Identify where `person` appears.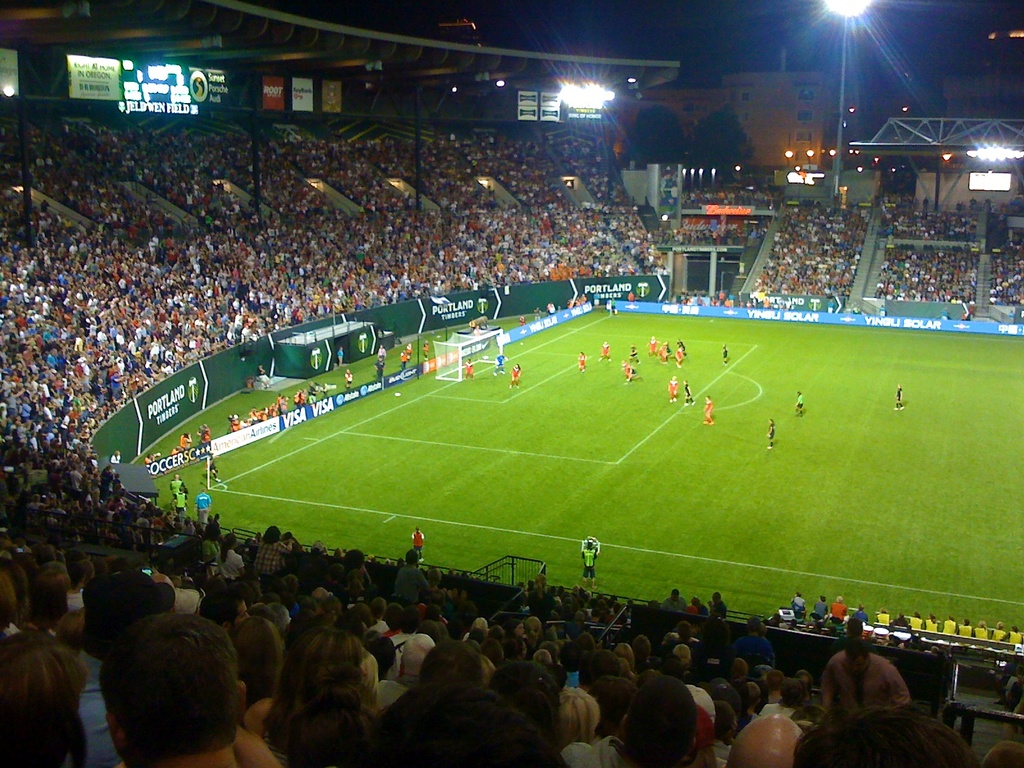
Appears at x1=584, y1=540, x2=600, y2=581.
